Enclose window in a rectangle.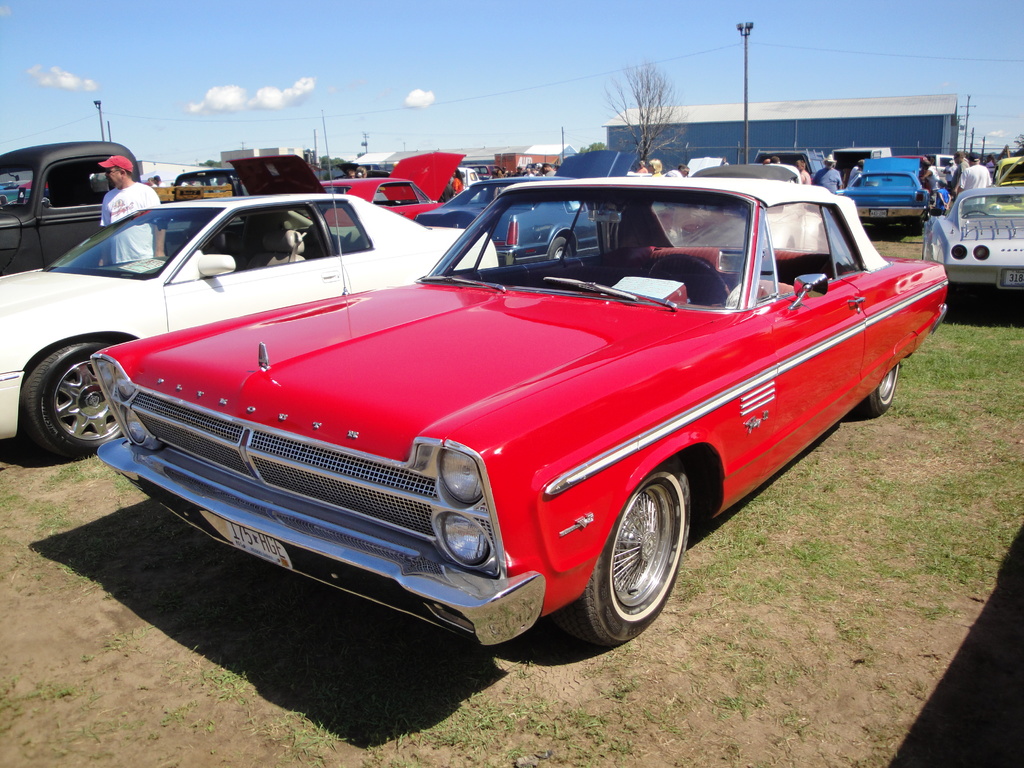
l=761, t=202, r=837, b=297.
